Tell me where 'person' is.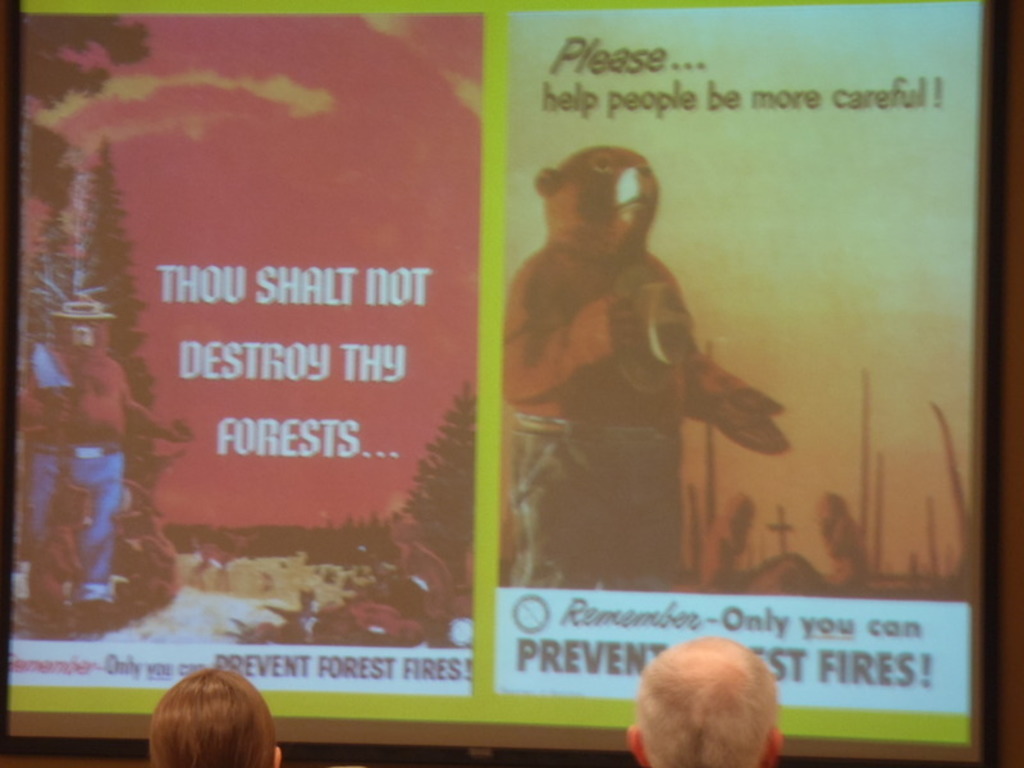
'person' is at (x1=620, y1=630, x2=790, y2=767).
